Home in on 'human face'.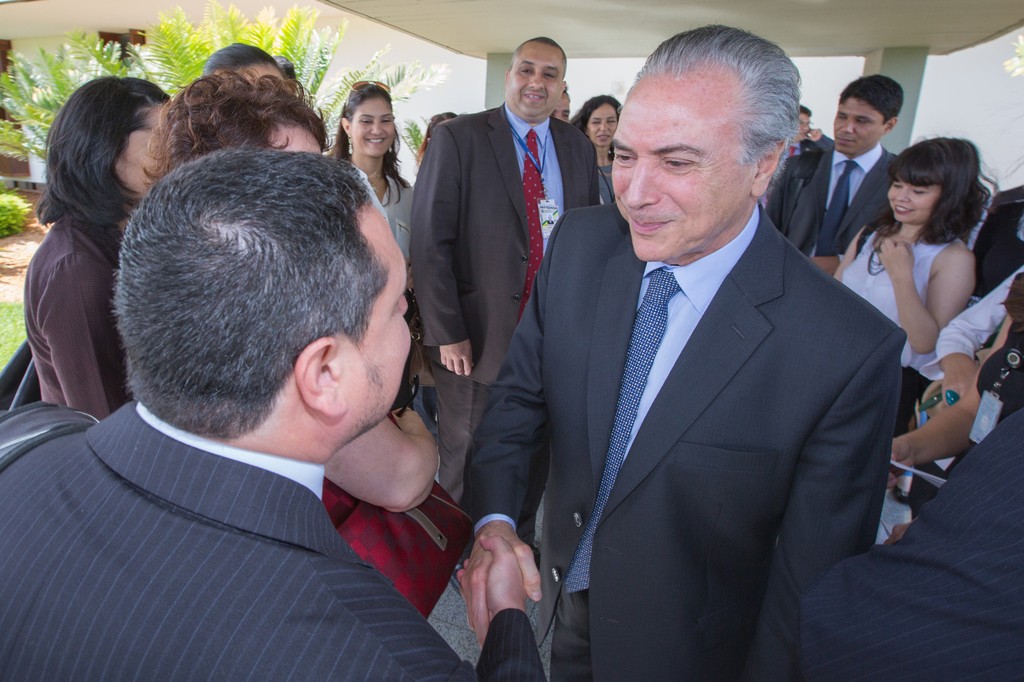
Homed in at x1=886, y1=178, x2=942, y2=225.
